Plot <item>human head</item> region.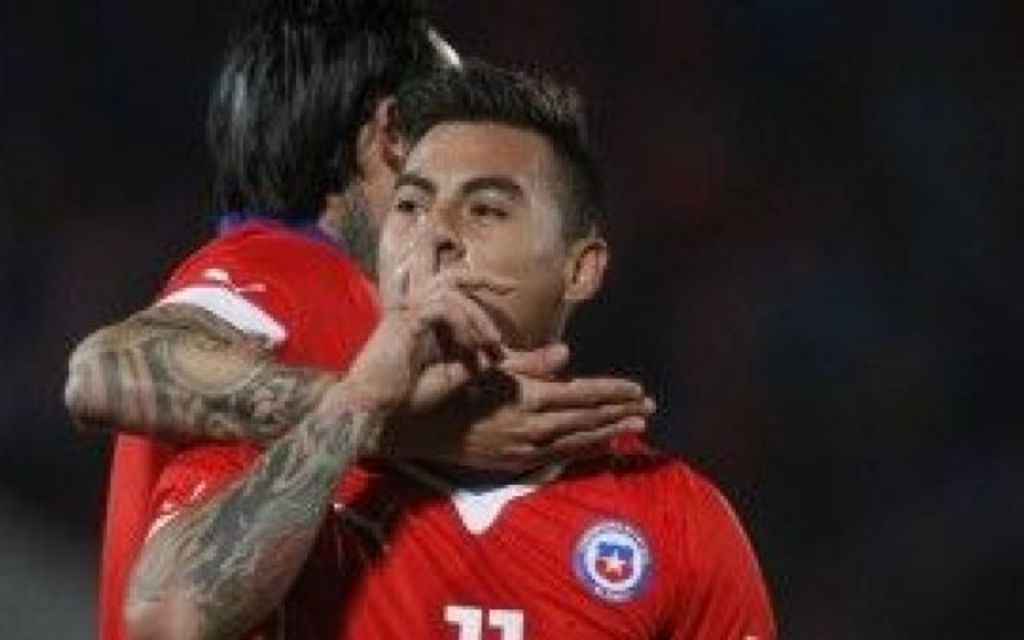
Plotted at (x1=219, y1=0, x2=464, y2=234).
